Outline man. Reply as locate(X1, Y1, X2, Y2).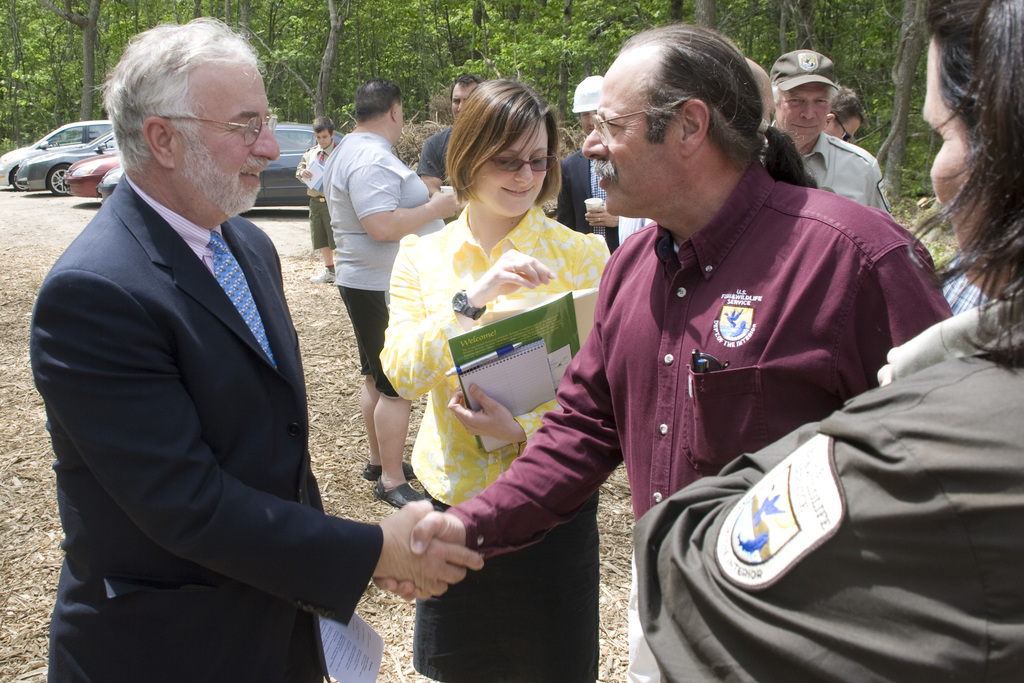
locate(772, 49, 895, 220).
